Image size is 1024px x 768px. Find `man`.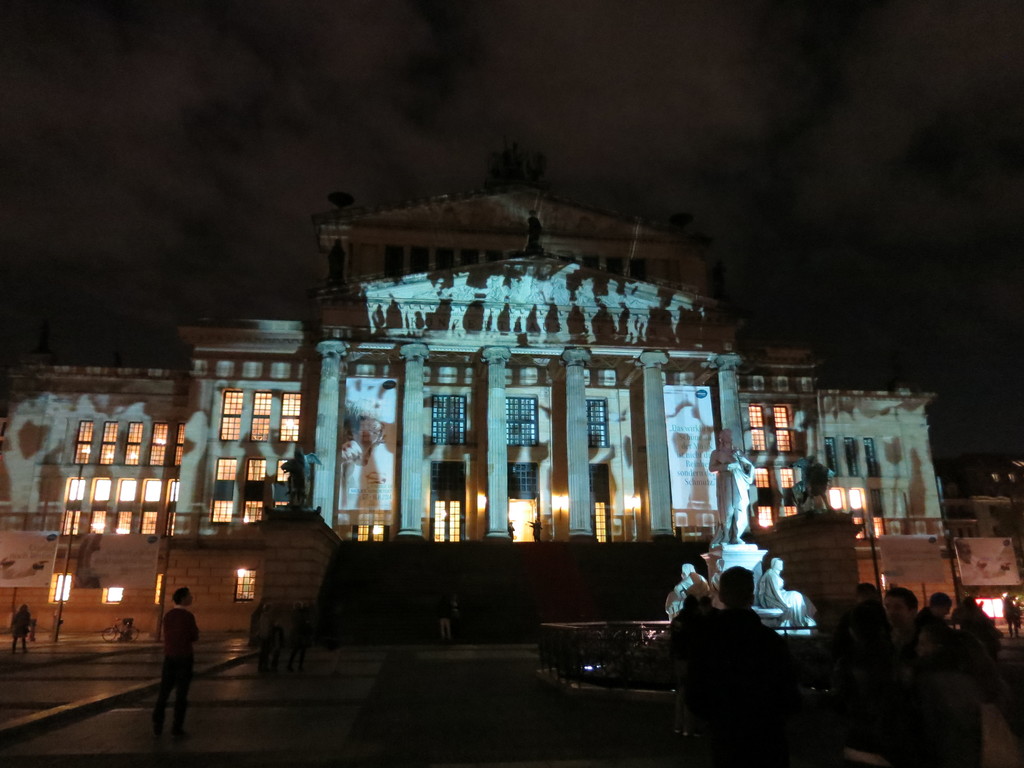
x1=882 y1=588 x2=923 y2=671.
